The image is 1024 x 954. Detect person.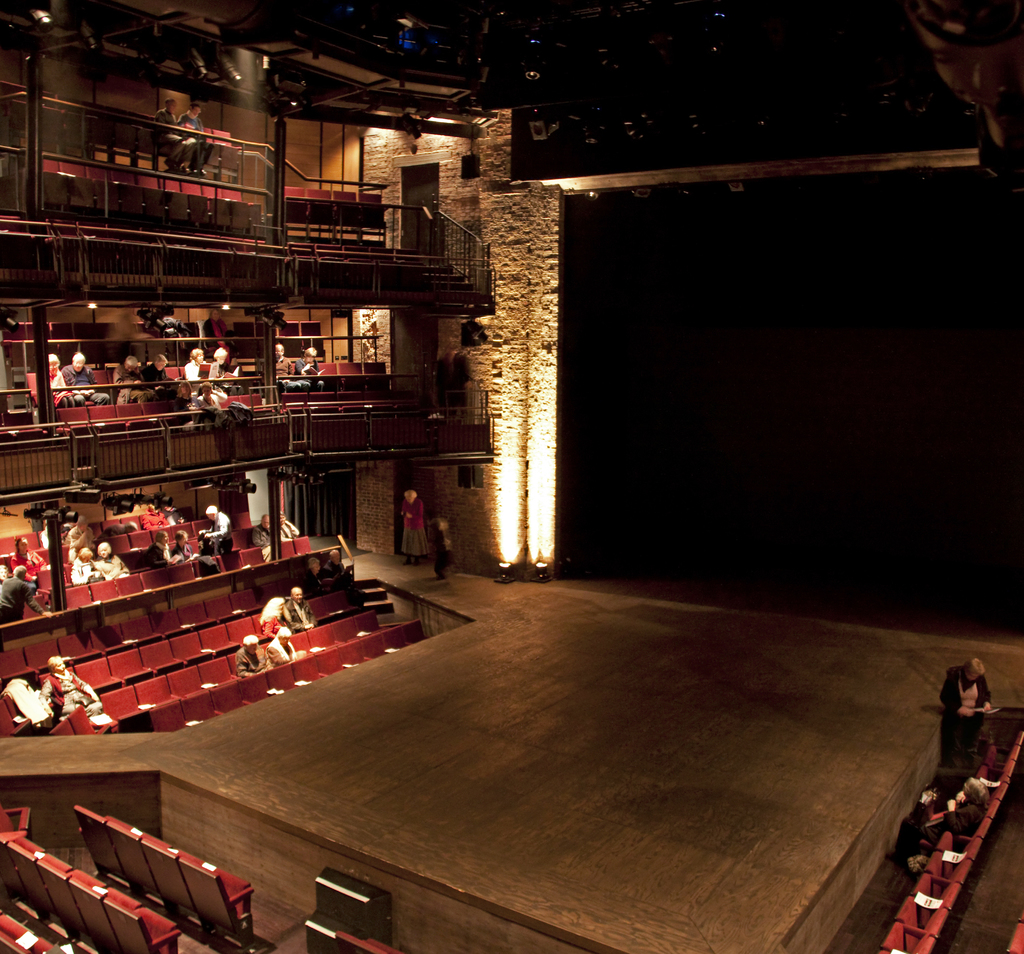
Detection: select_region(403, 480, 433, 554).
